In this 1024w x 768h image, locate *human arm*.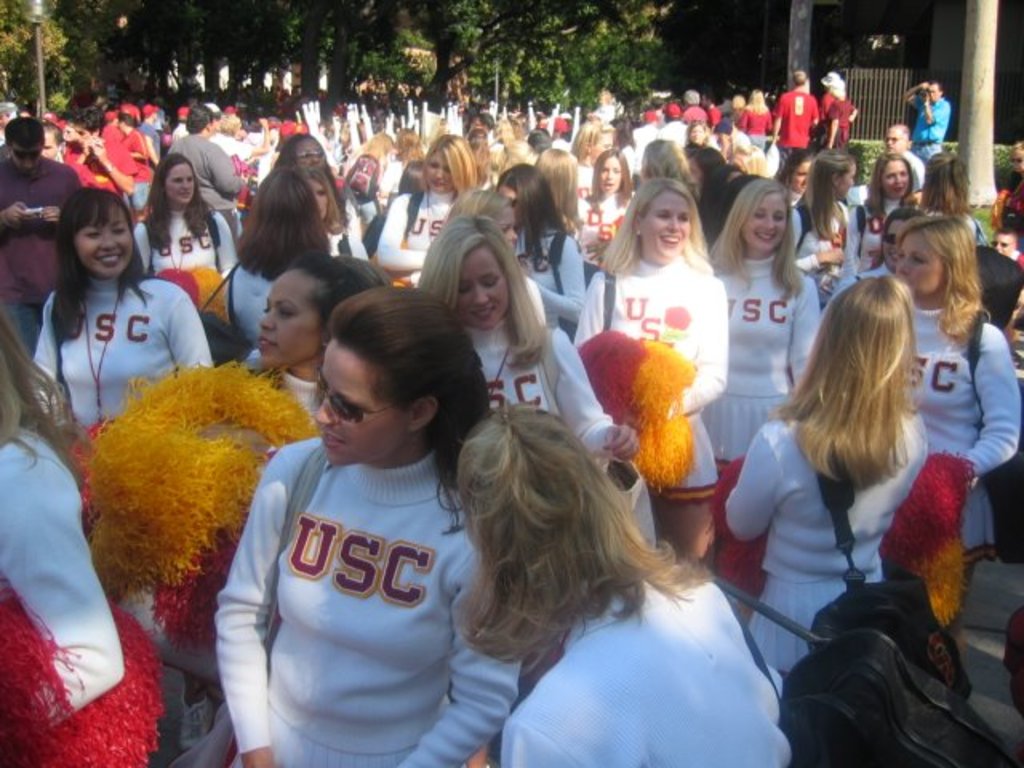
Bounding box: 902:77:926:109.
